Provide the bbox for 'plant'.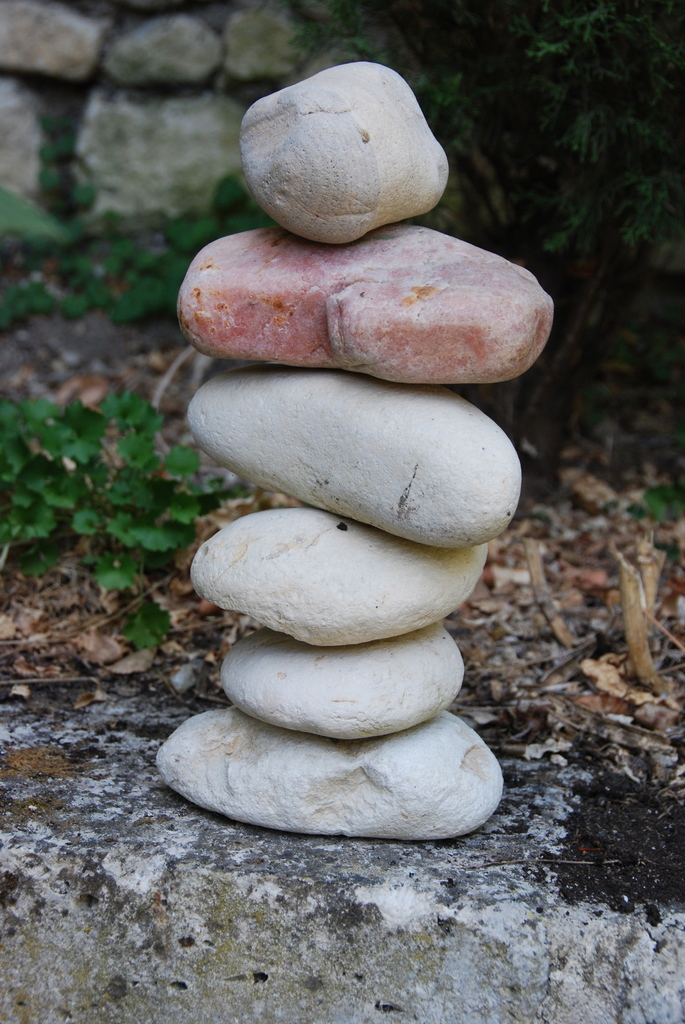
Rect(641, 478, 684, 531).
